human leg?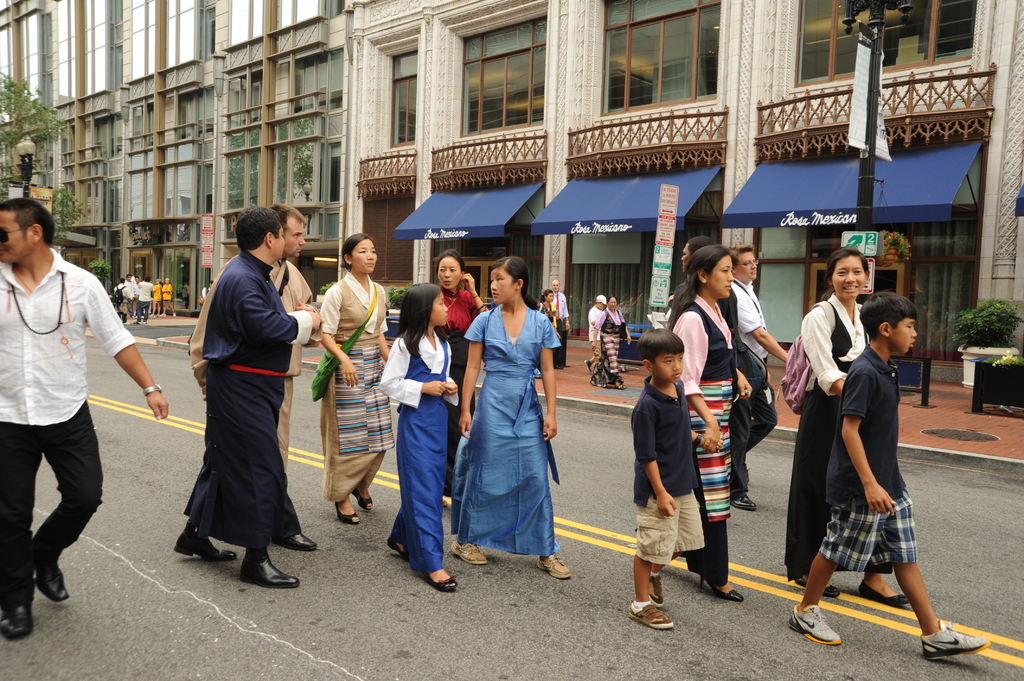
(left=36, top=401, right=101, bottom=597)
